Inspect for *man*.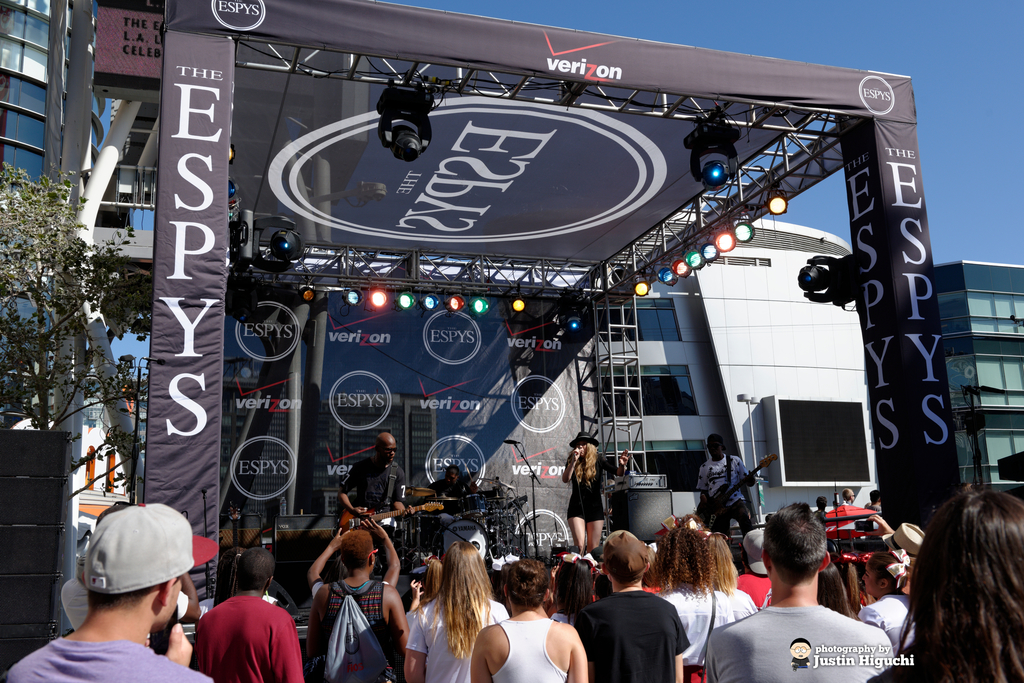
Inspection: select_region(462, 551, 597, 682).
